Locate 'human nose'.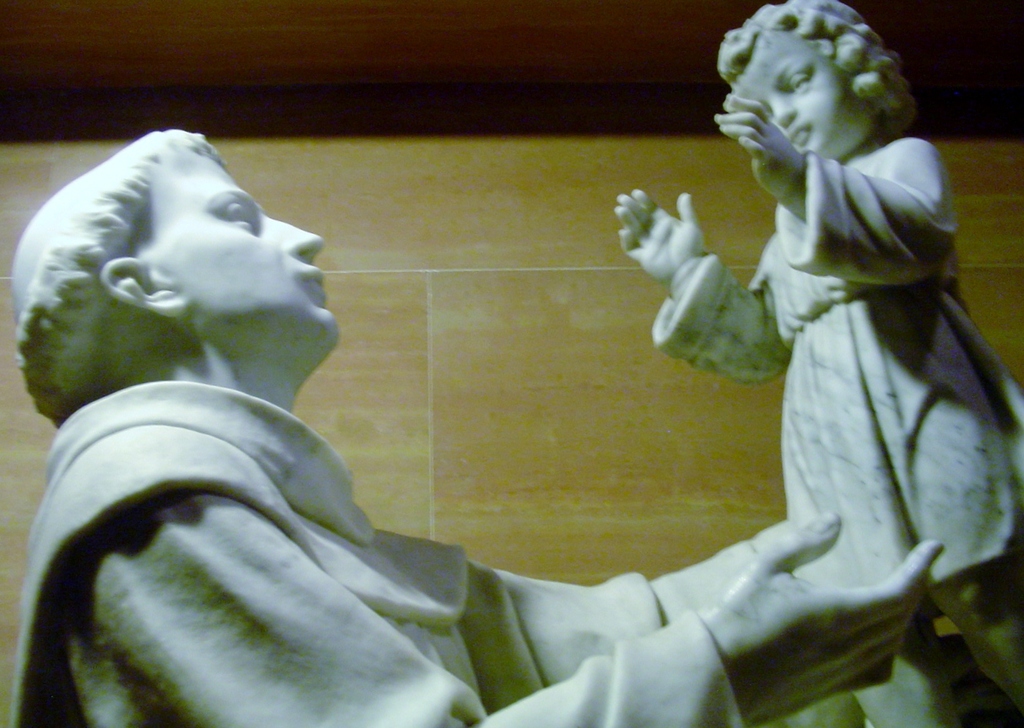
Bounding box: (262, 213, 329, 266).
